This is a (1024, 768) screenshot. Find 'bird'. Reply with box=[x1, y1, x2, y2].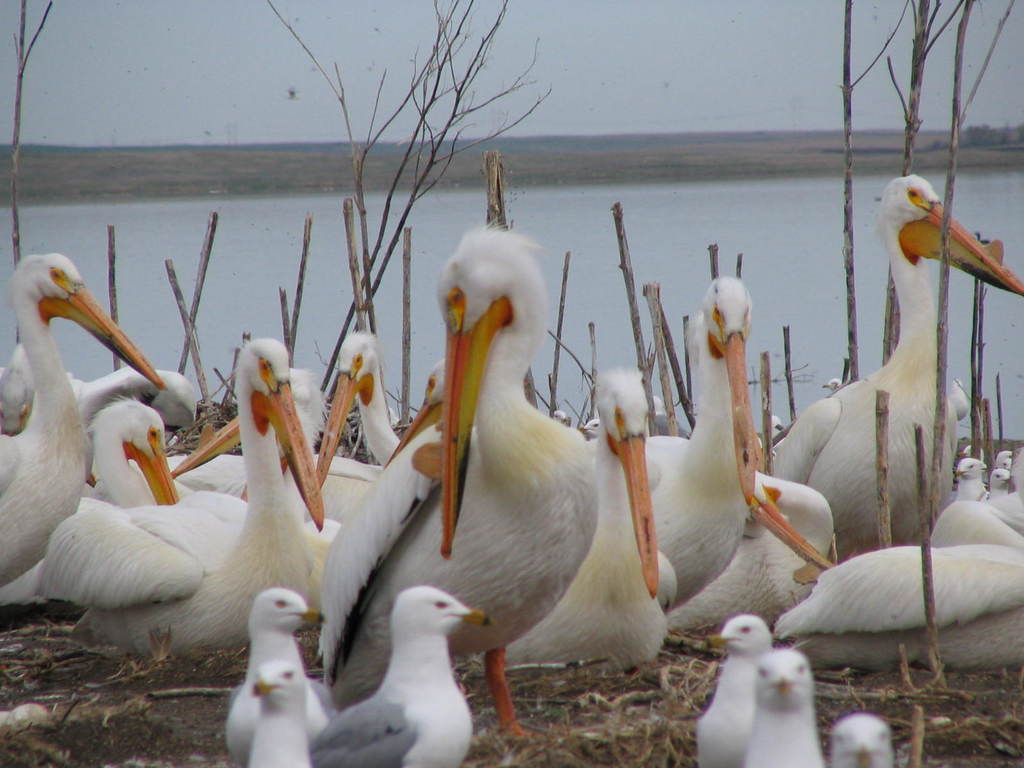
box=[579, 413, 605, 440].
